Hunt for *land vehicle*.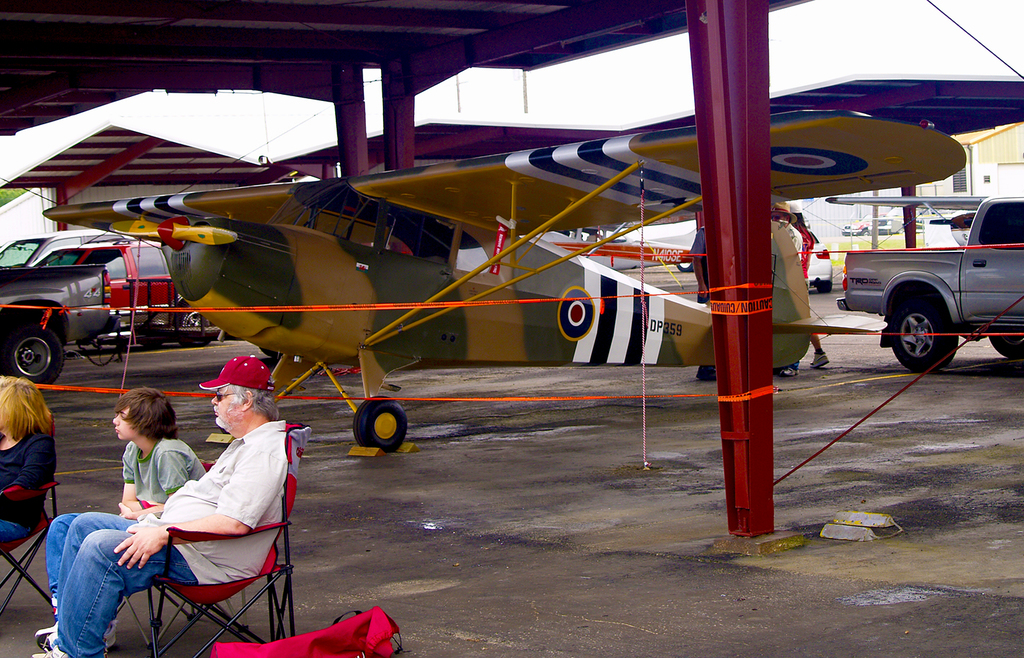
Hunted down at 859/208/1017/372.
